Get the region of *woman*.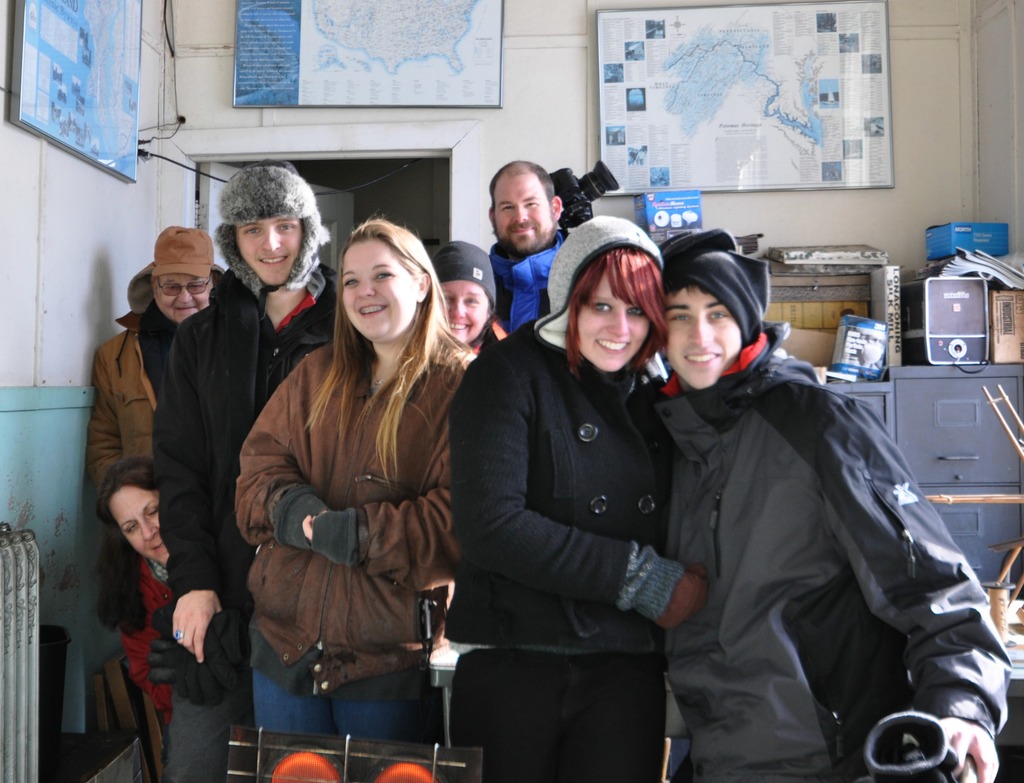
pyautogui.locateOnScreen(446, 211, 710, 782).
